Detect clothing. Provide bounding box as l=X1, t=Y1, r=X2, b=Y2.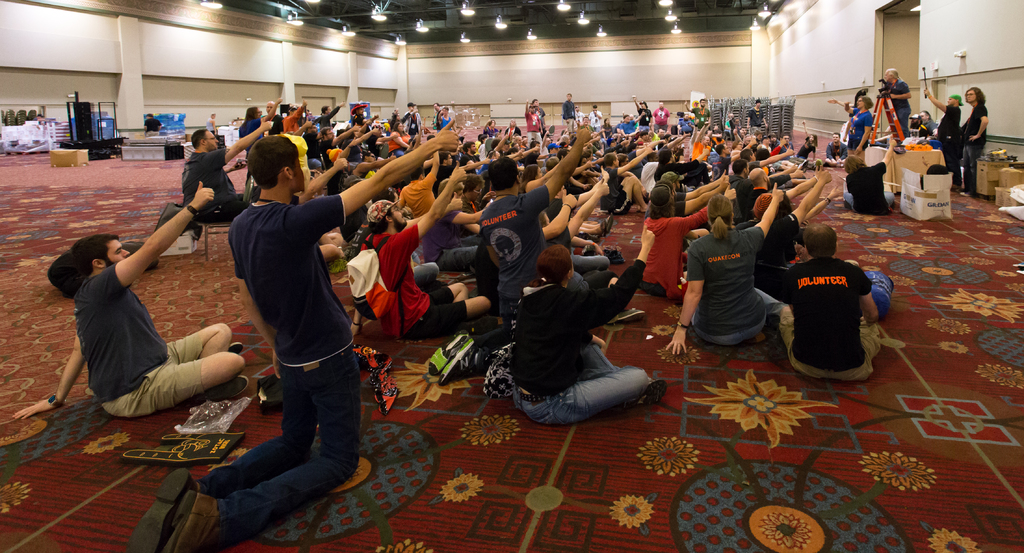
l=525, t=109, r=543, b=148.
